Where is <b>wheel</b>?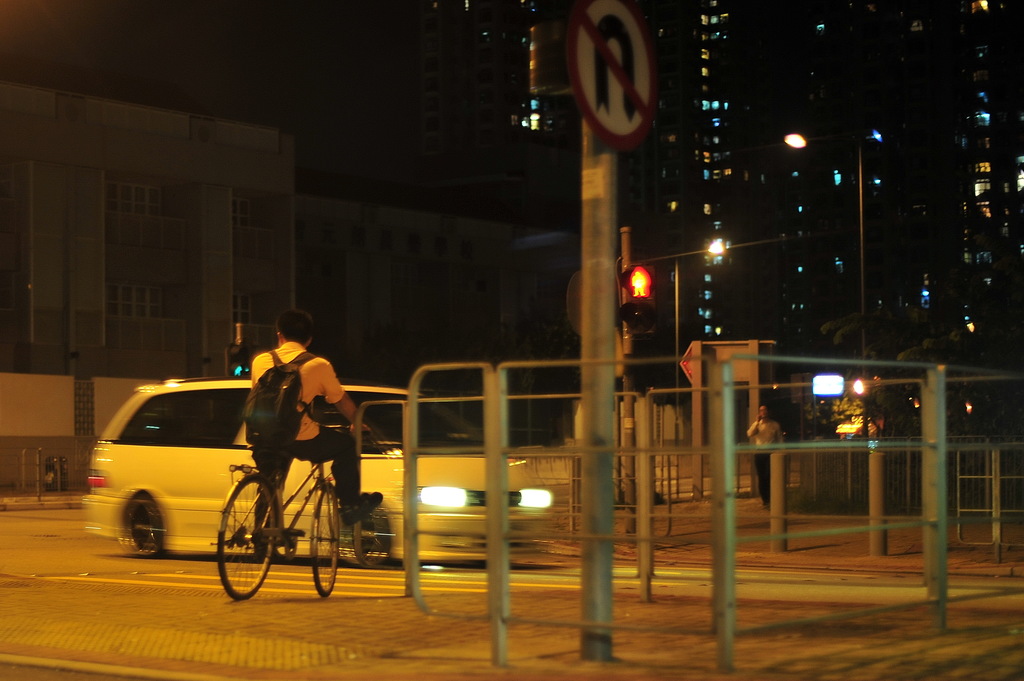
123 493 163 557.
